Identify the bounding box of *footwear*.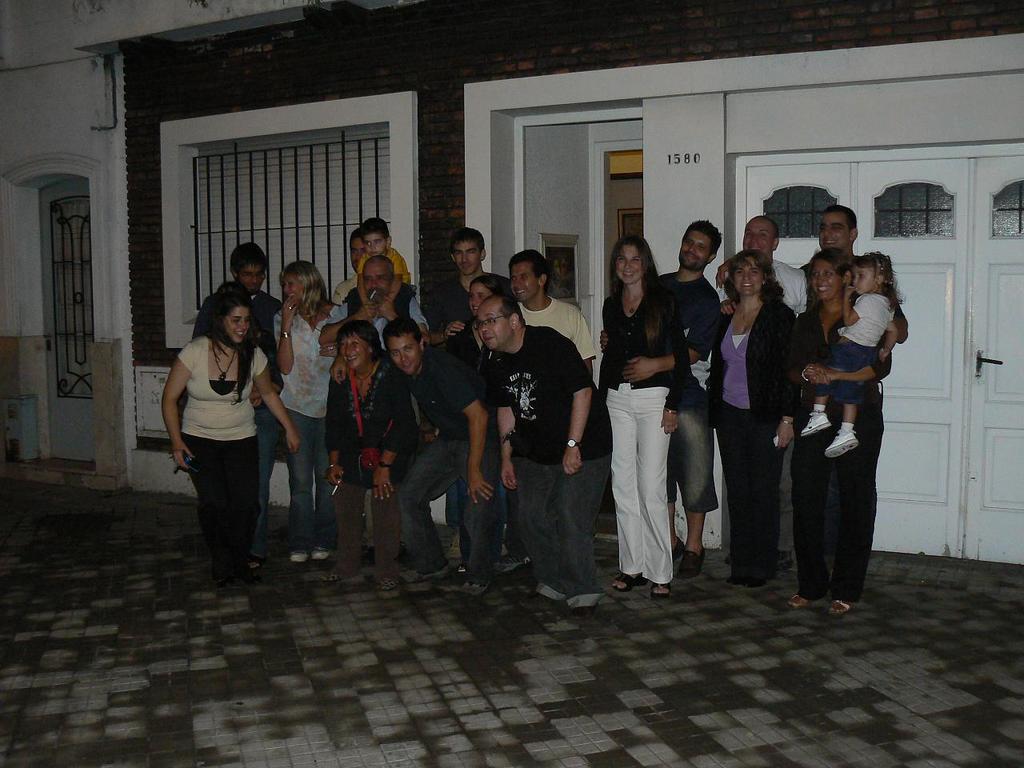
l=518, t=592, r=550, b=610.
